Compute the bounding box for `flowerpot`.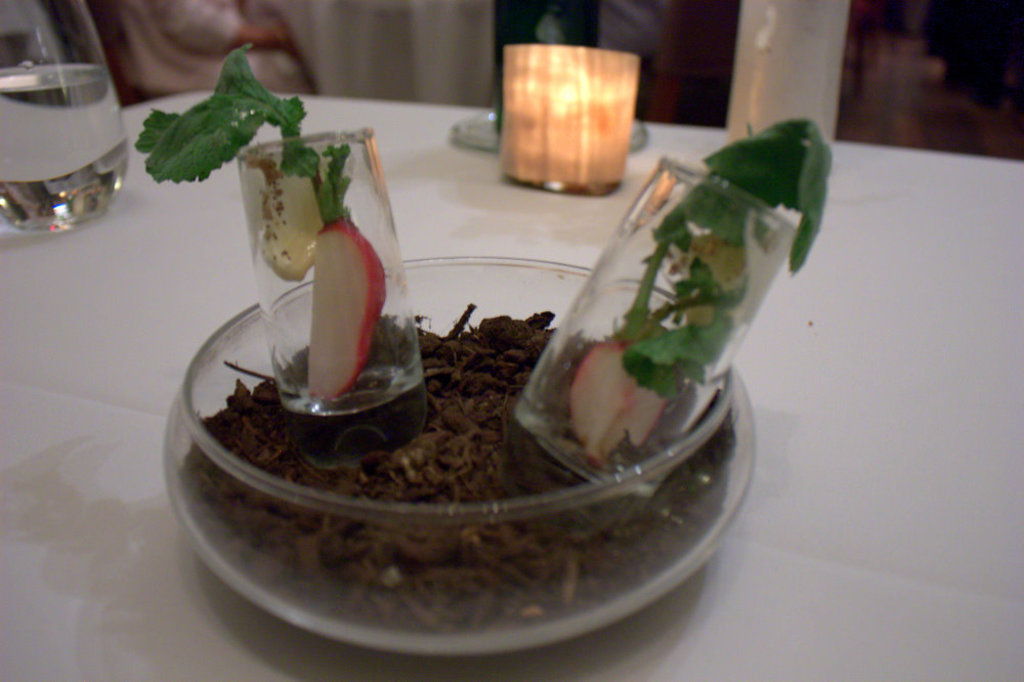
BBox(237, 127, 425, 468).
